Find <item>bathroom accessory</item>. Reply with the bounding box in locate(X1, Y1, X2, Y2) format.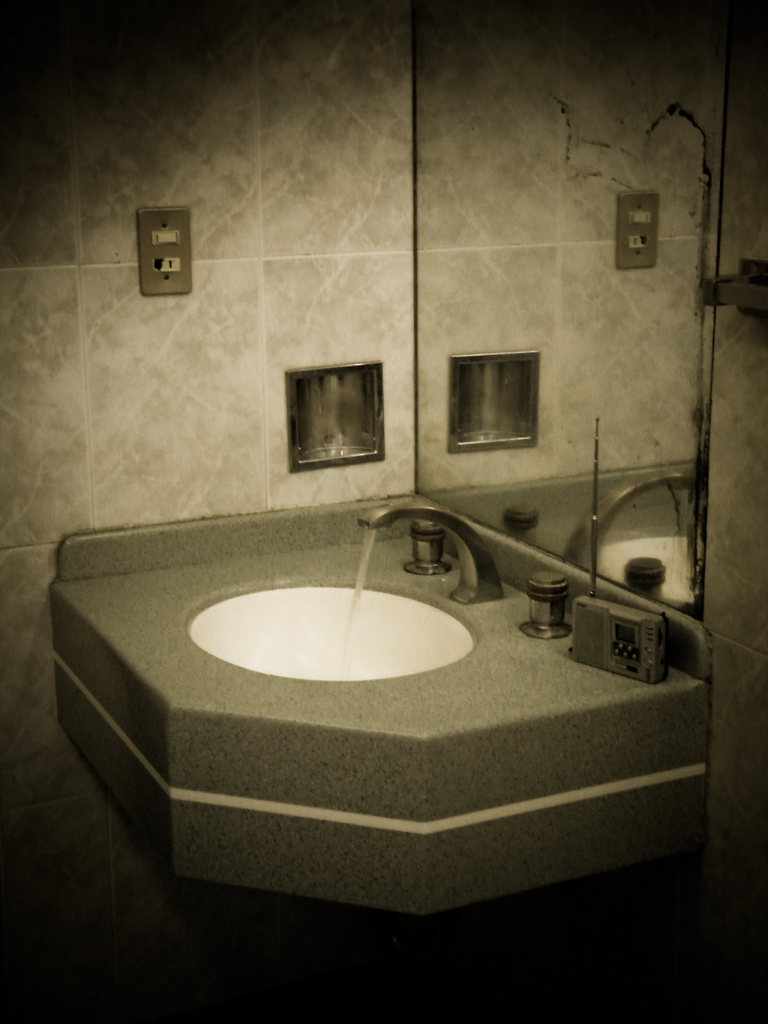
locate(398, 519, 452, 572).
